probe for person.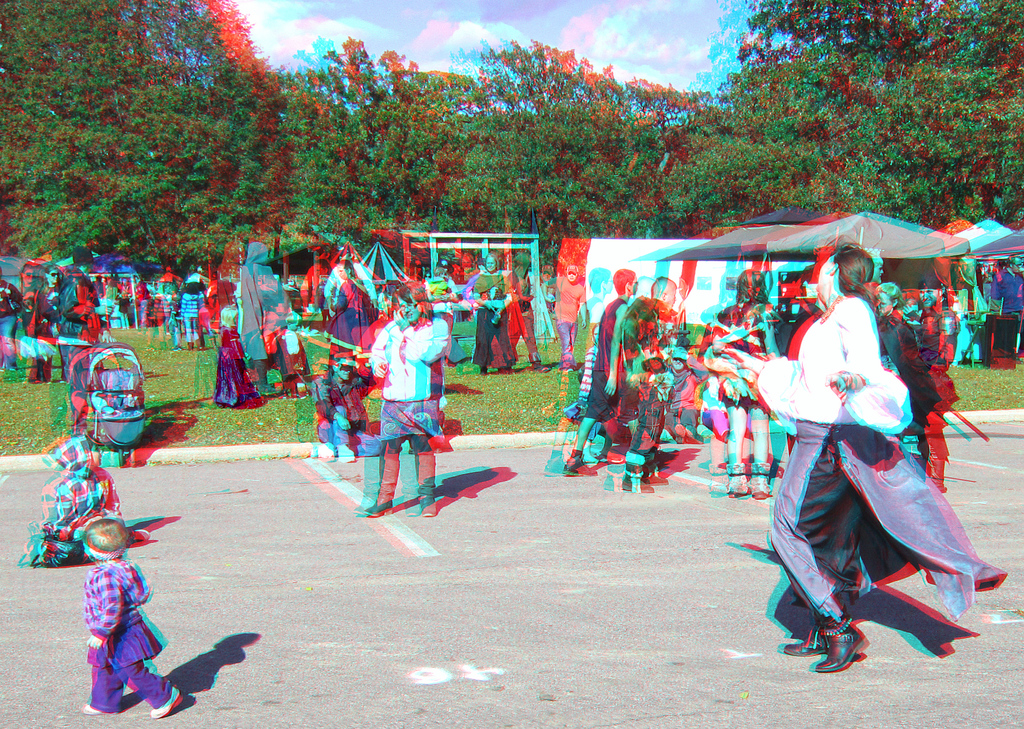
Probe result: [717, 243, 1000, 680].
